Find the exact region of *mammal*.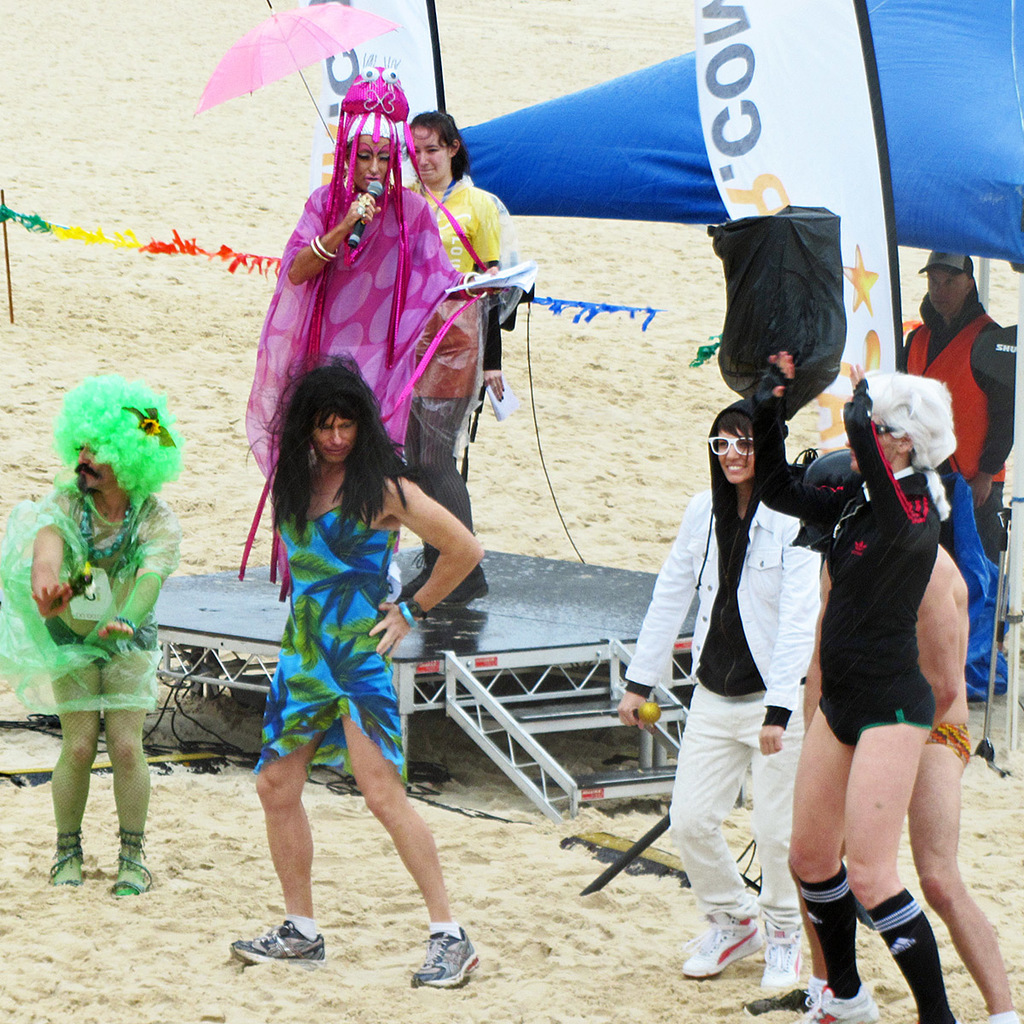
Exact region: select_region(286, 61, 505, 555).
